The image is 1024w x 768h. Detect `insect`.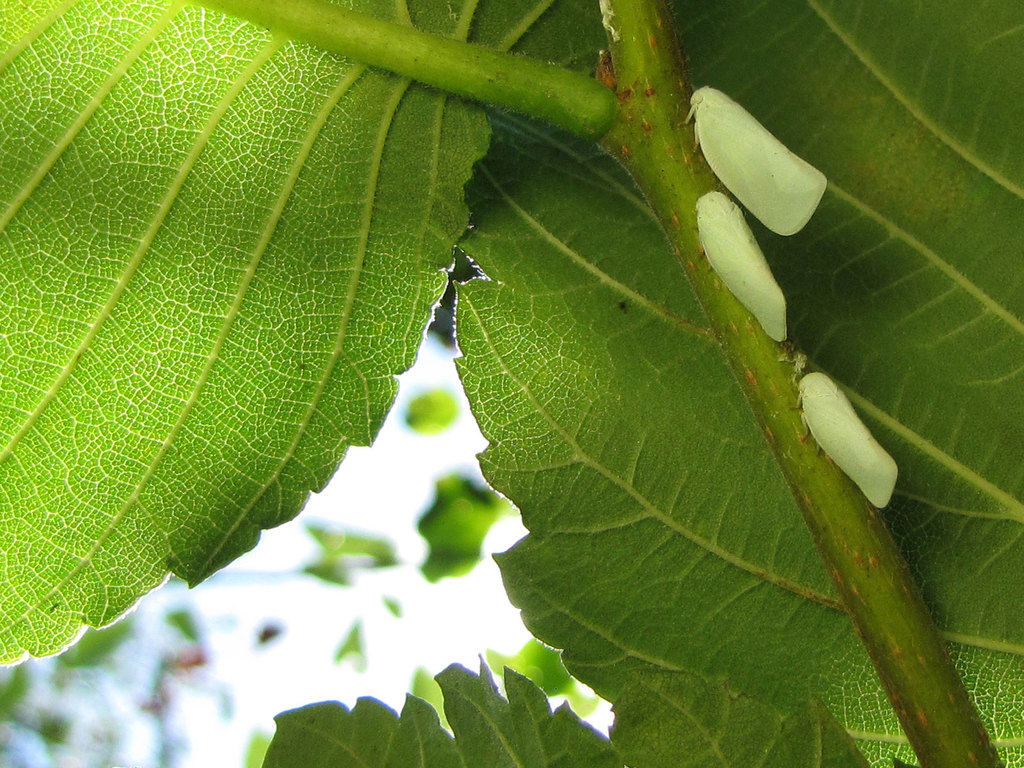
Detection: <region>796, 373, 899, 509</region>.
